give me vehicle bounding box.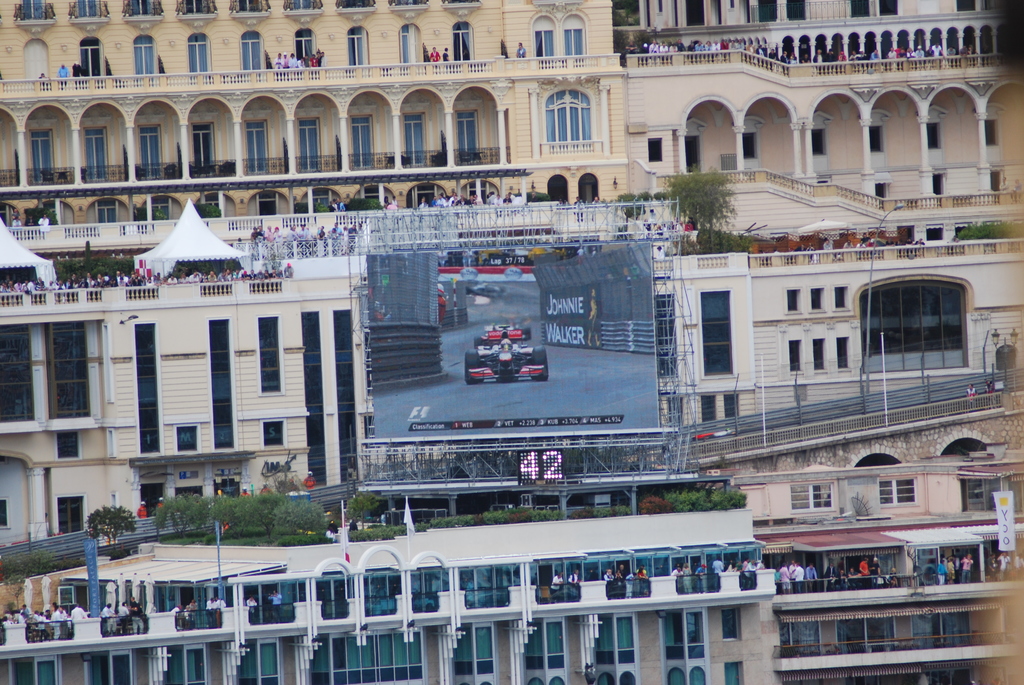
473 322 536 348.
